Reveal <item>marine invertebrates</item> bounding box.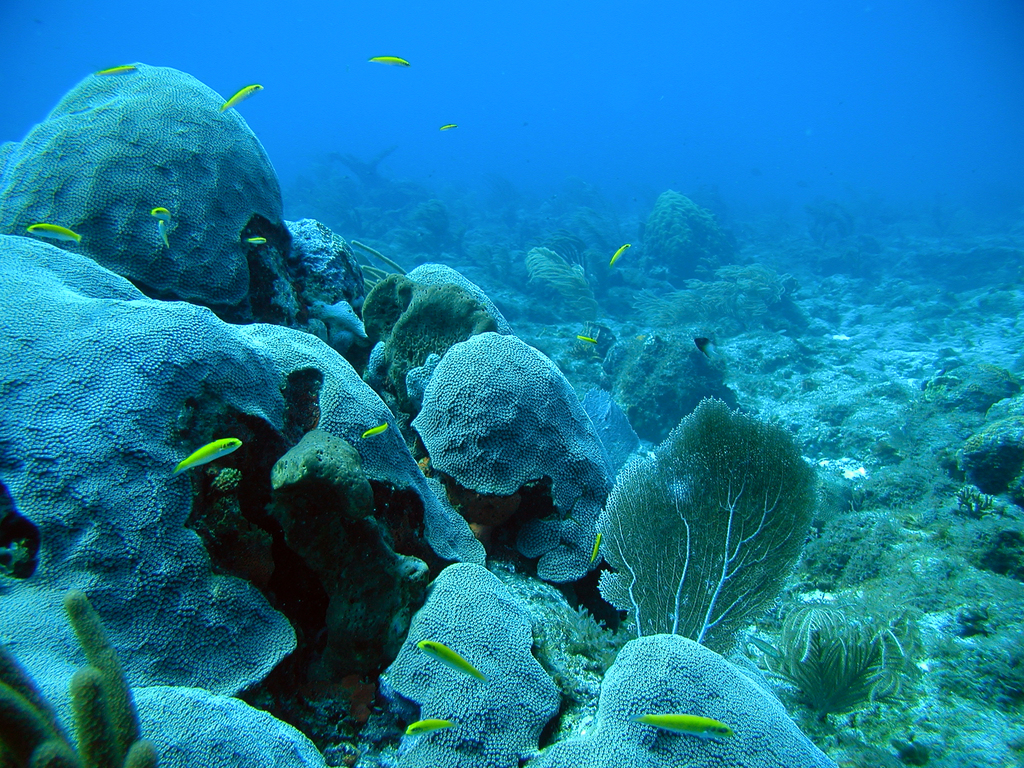
Revealed: select_region(948, 378, 1023, 511).
